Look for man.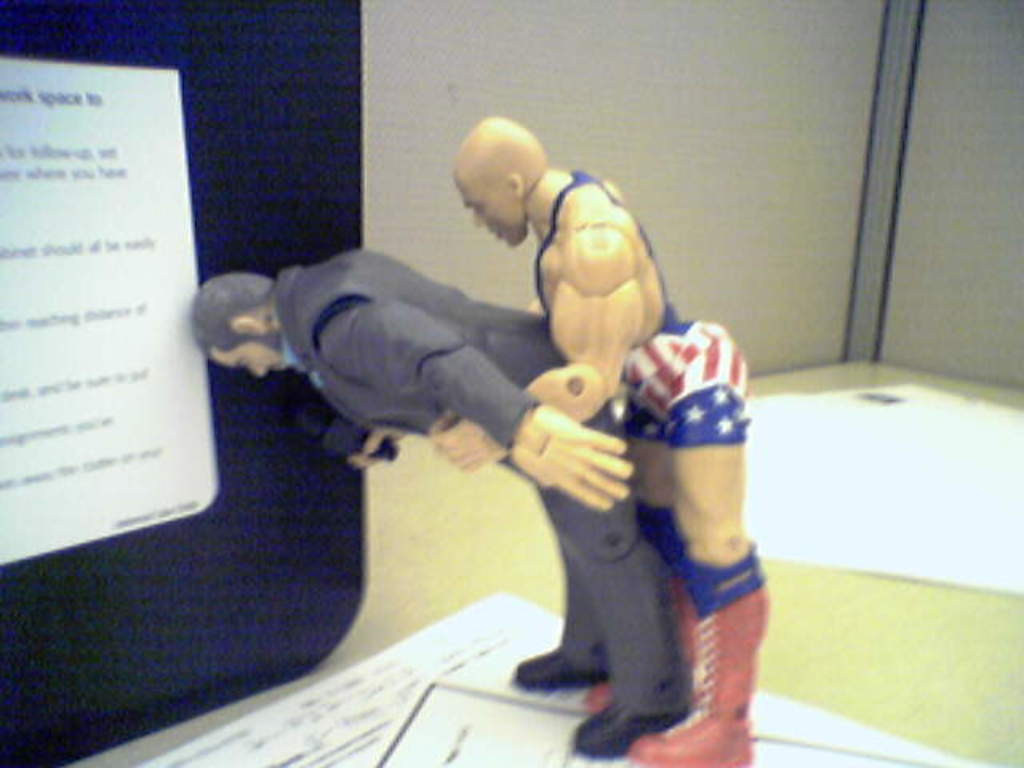
Found: left=195, top=245, right=682, bottom=755.
